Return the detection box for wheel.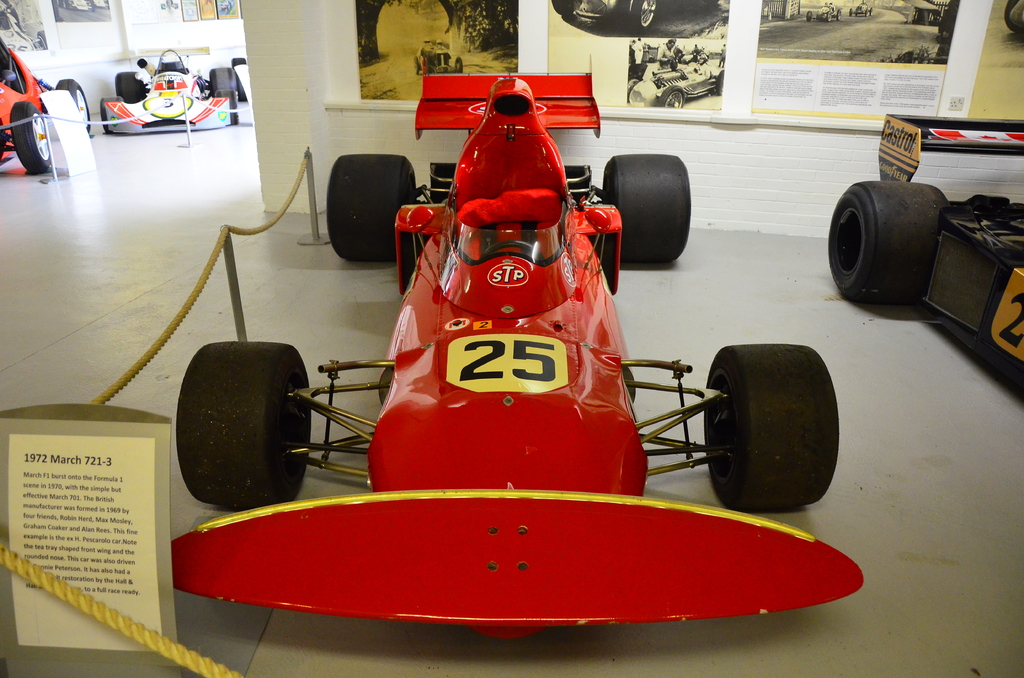
detection(865, 8, 867, 16).
